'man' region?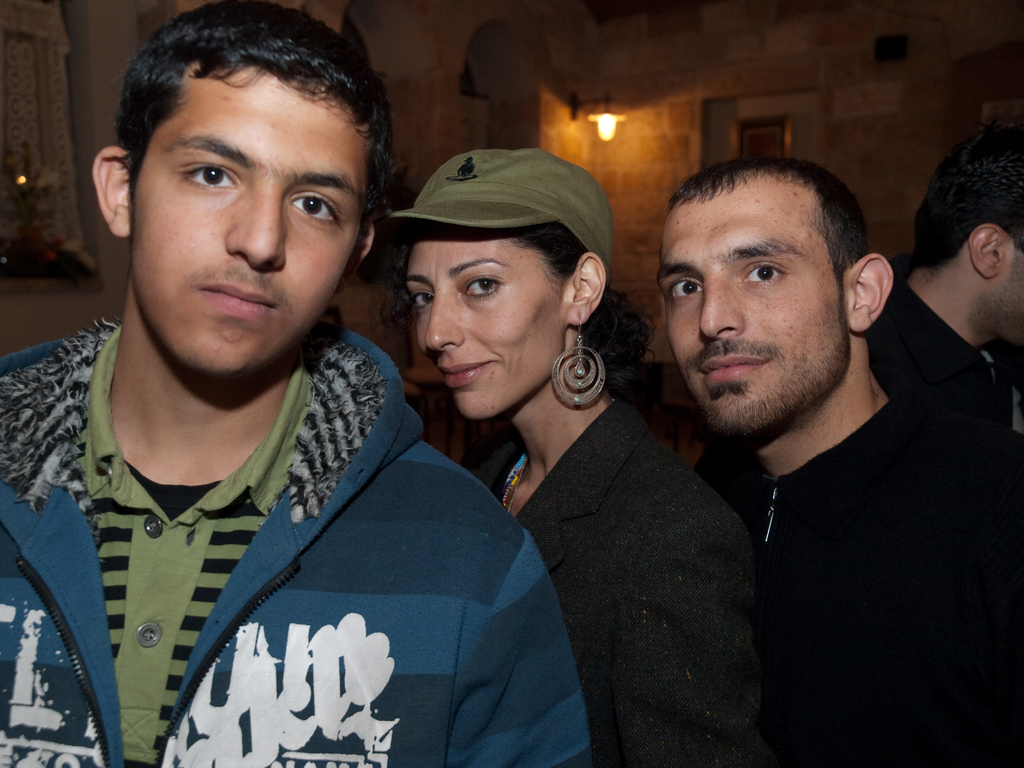
<box>0,1,597,767</box>
